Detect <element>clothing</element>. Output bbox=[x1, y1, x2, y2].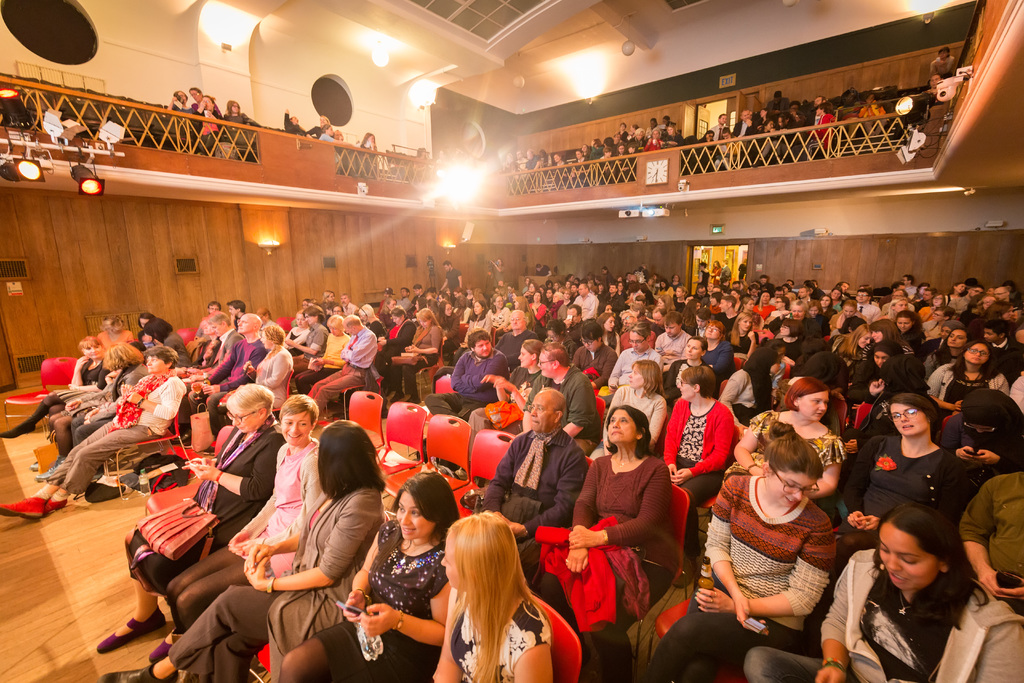
bbox=[432, 353, 506, 425].
